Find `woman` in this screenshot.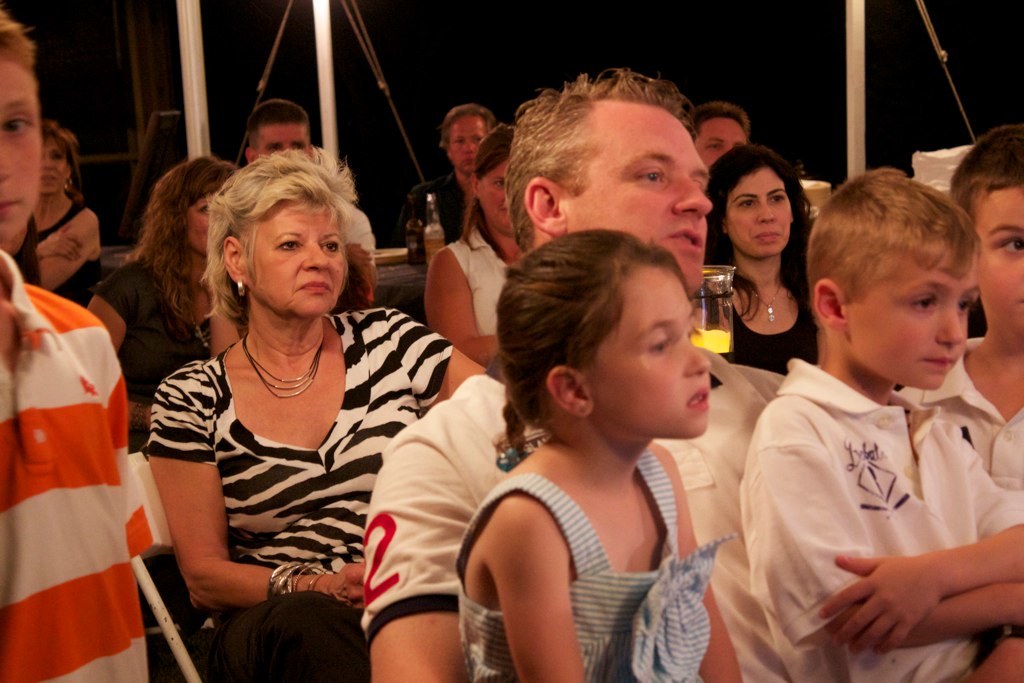
The bounding box for `woman` is (left=15, top=118, right=112, bottom=331).
